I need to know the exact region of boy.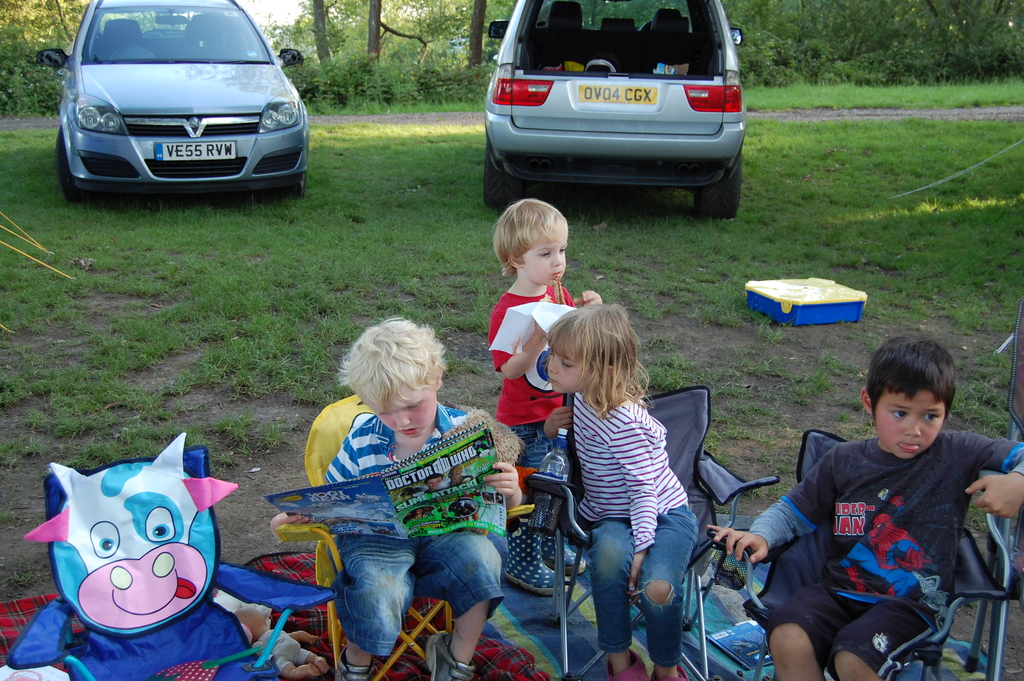
Region: (280, 330, 528, 646).
